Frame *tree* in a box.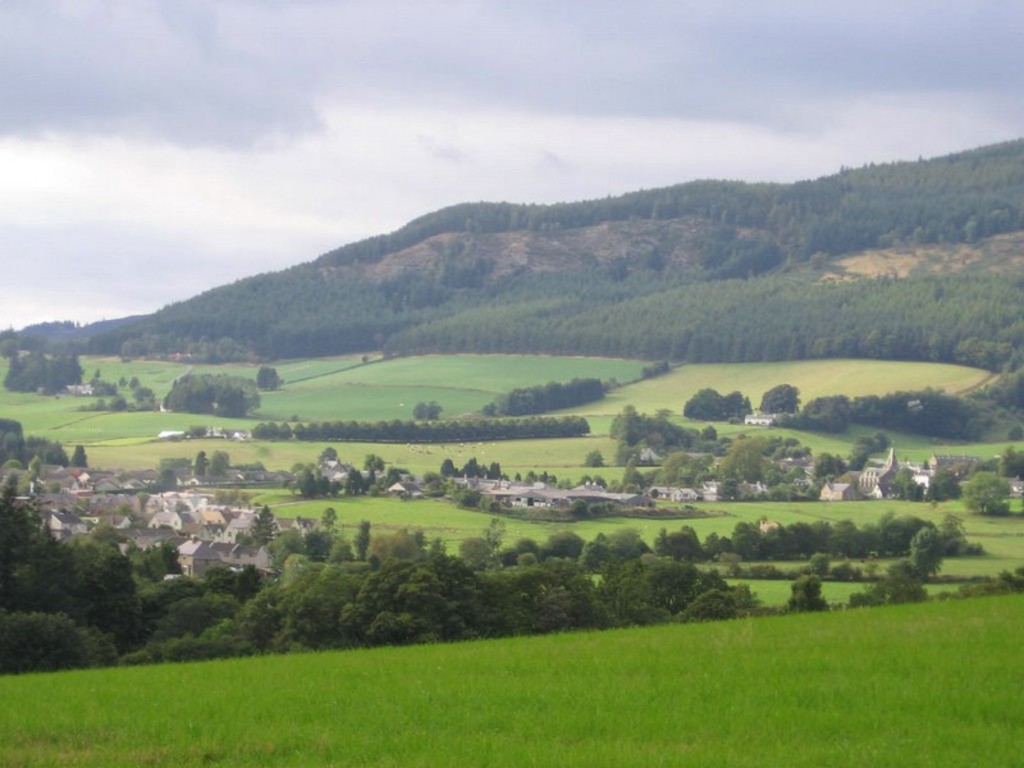
{"left": 799, "top": 389, "right": 850, "bottom": 433}.
